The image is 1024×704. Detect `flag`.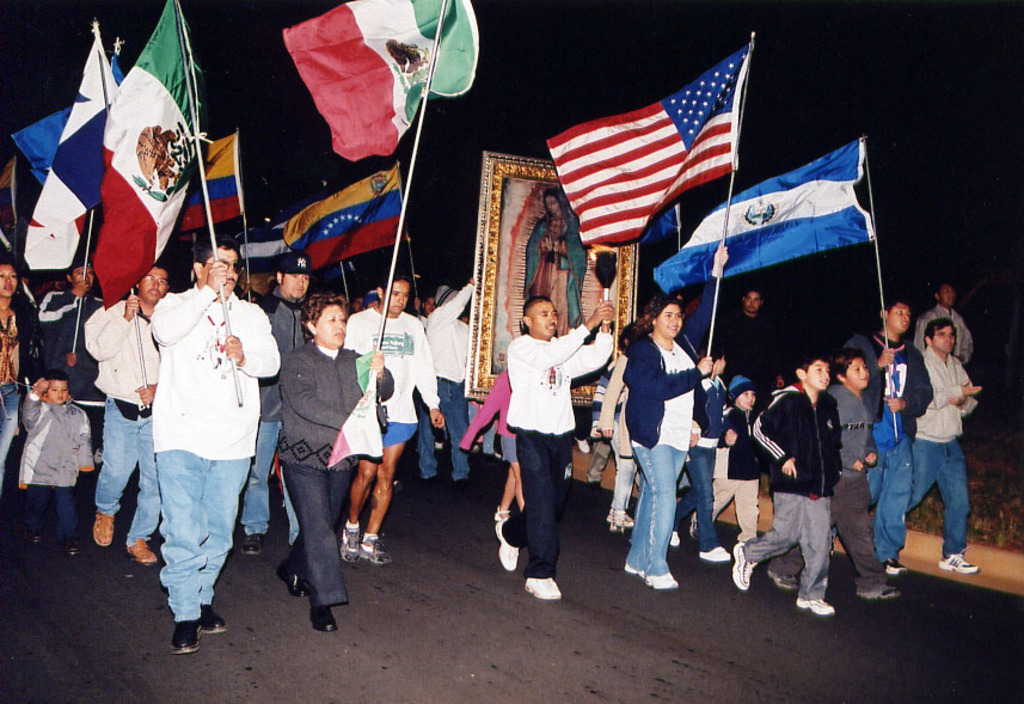
Detection: [272, 160, 405, 271].
